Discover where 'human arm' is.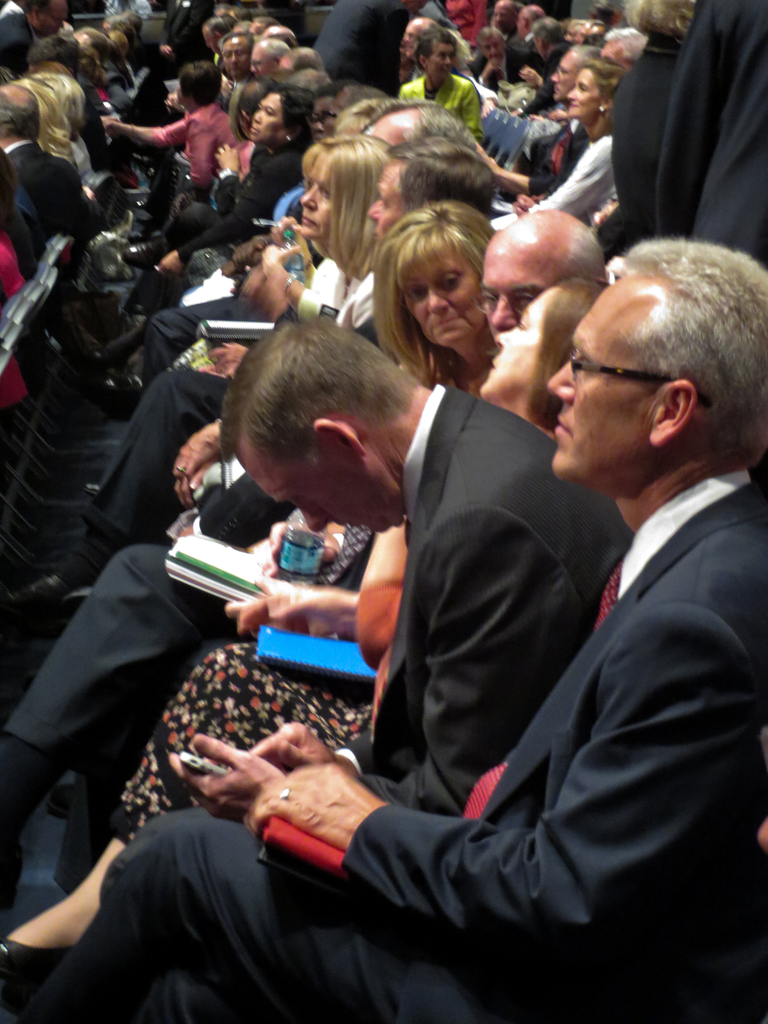
Discovered at {"left": 475, "top": 134, "right": 564, "bottom": 197}.
